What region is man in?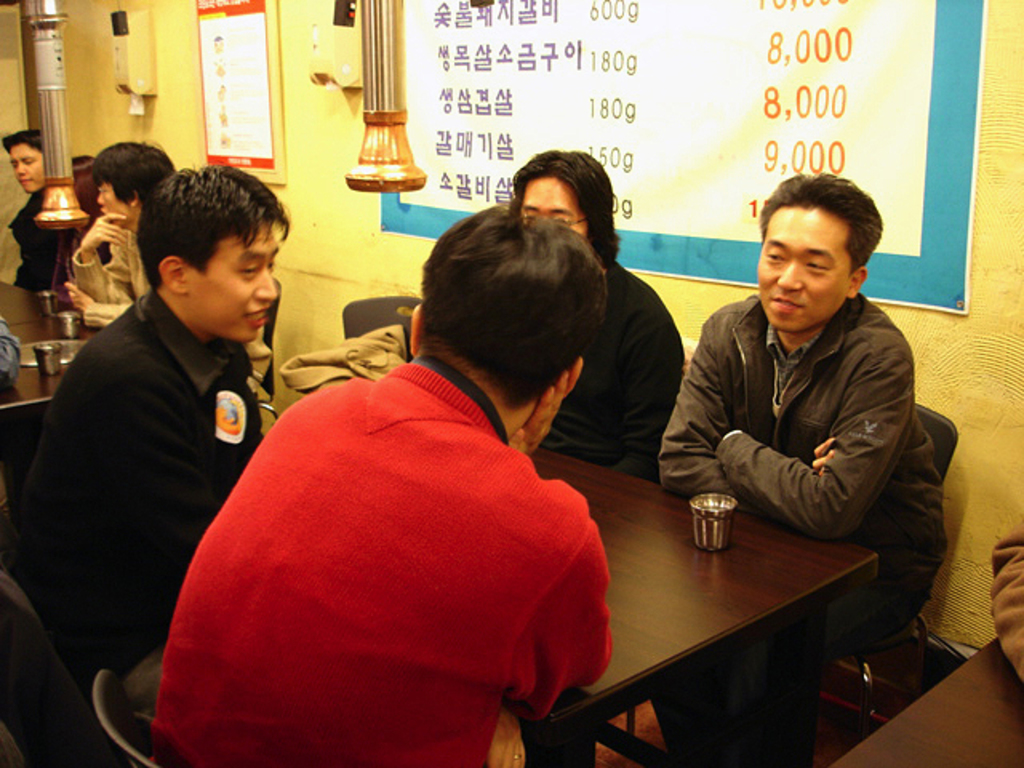
x1=146 y1=202 x2=610 y2=766.
